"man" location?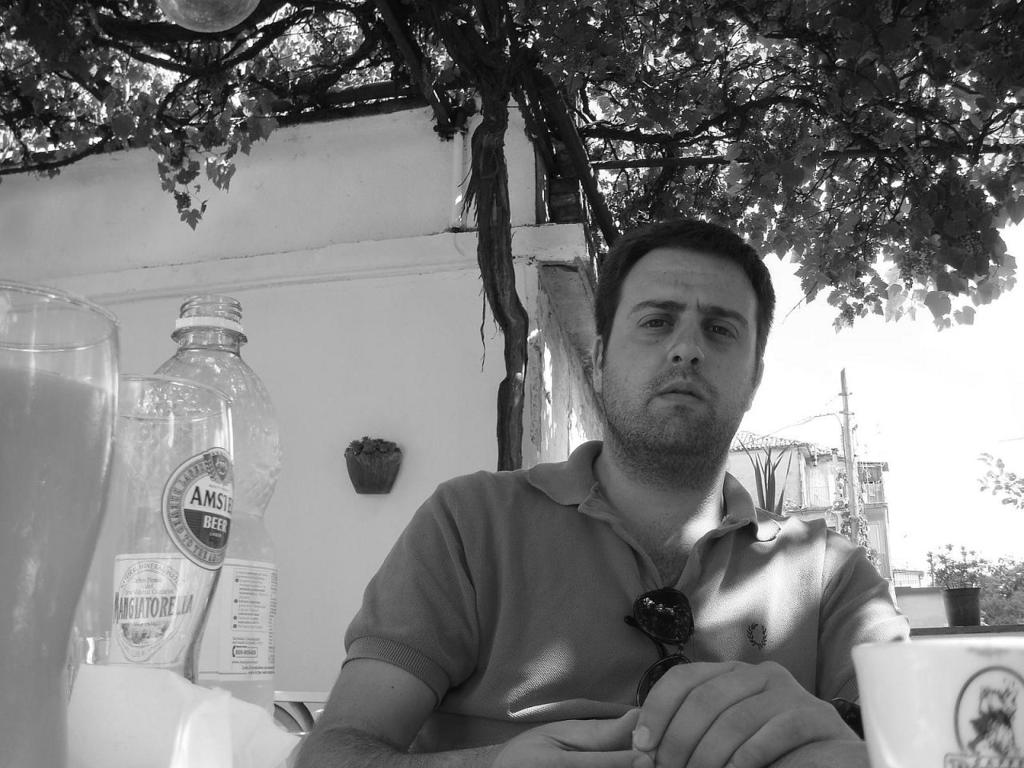
293 210 930 737
